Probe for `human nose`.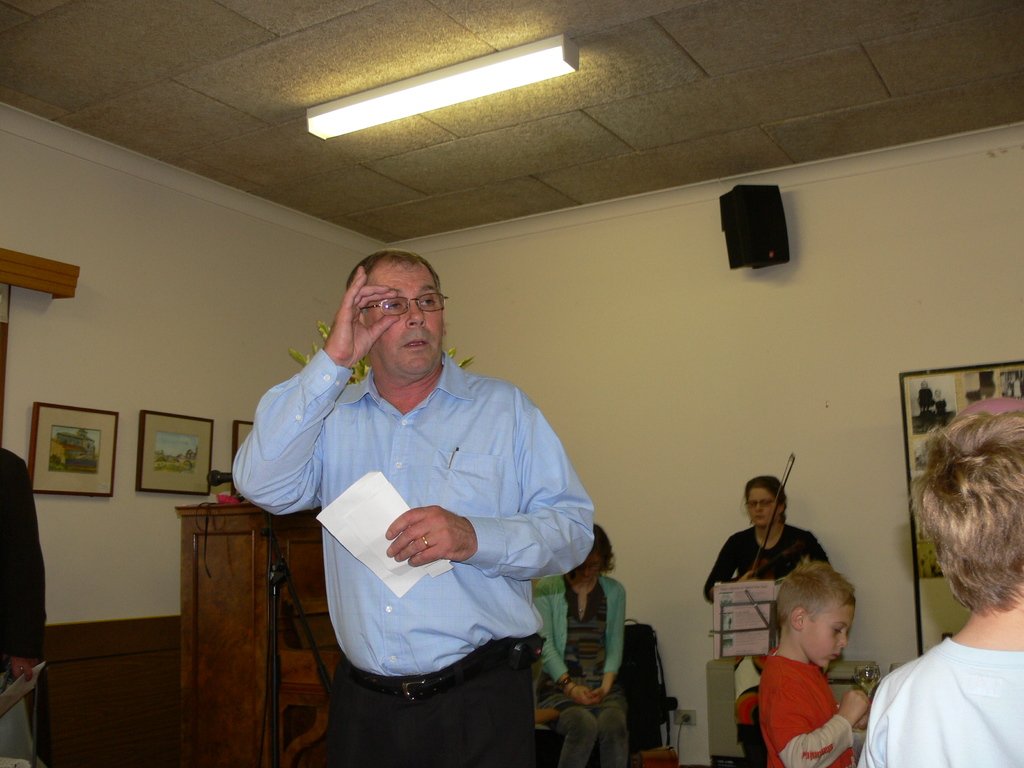
Probe result: <region>840, 638, 847, 651</region>.
